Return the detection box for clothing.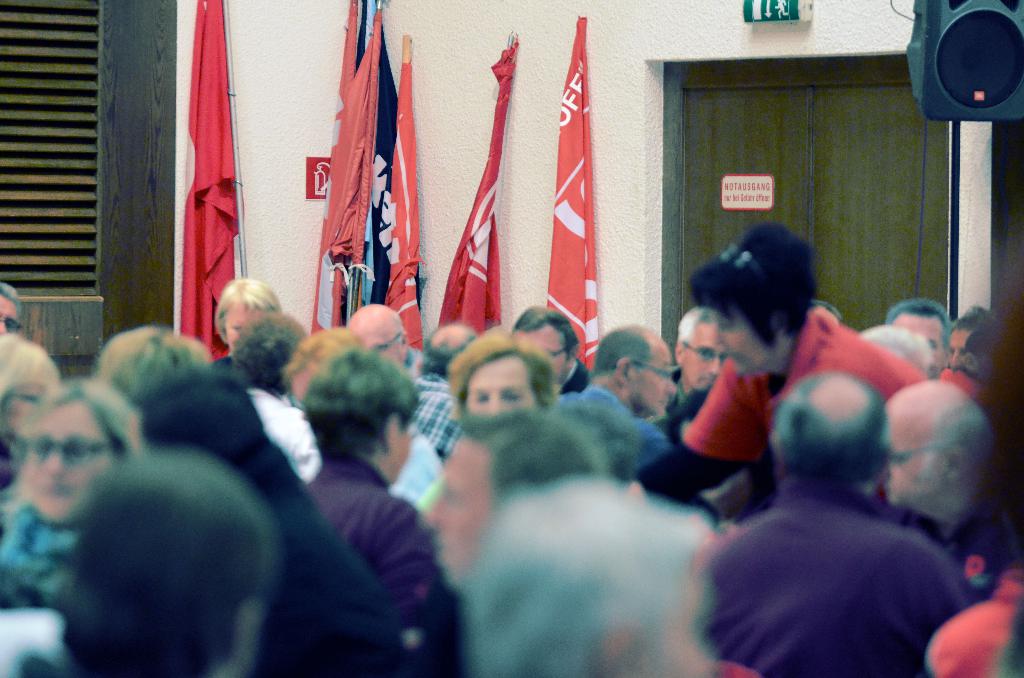
pyautogui.locateOnScreen(241, 384, 319, 488).
